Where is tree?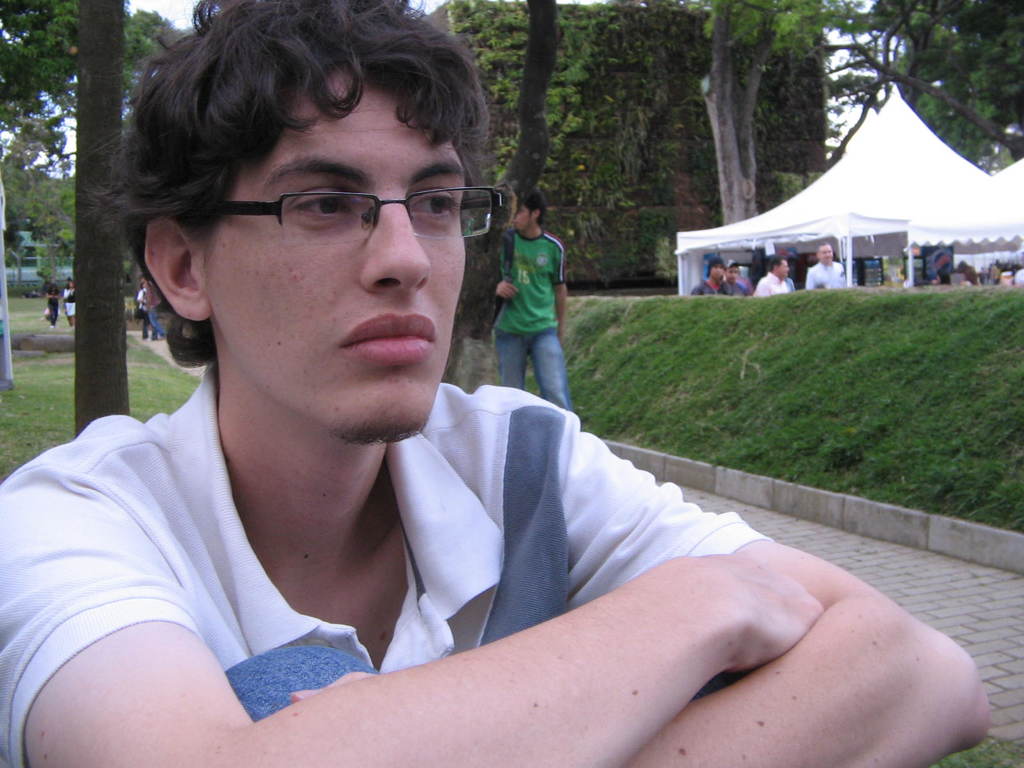
detection(0, 0, 202, 109).
